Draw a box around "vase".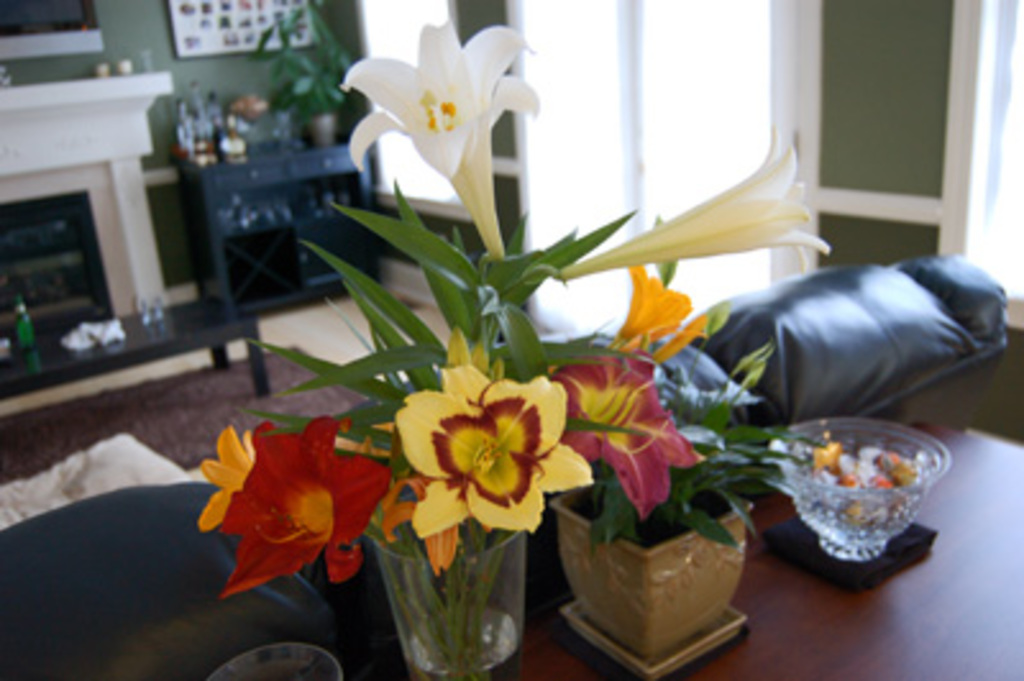
<bbox>550, 492, 750, 676</bbox>.
